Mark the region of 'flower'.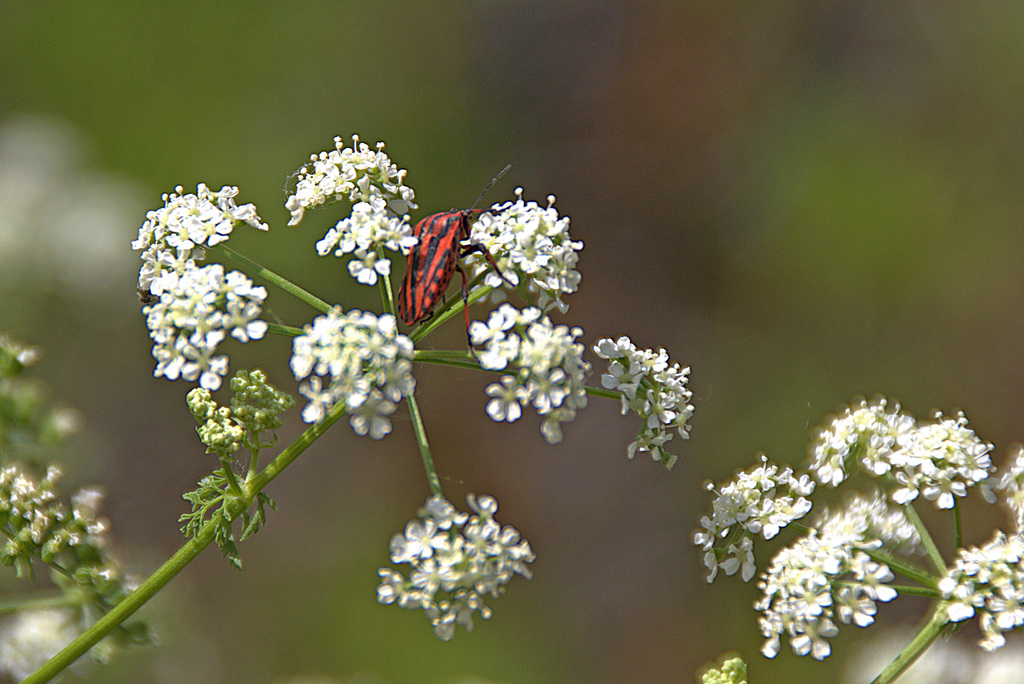
Region: rect(138, 259, 269, 392).
